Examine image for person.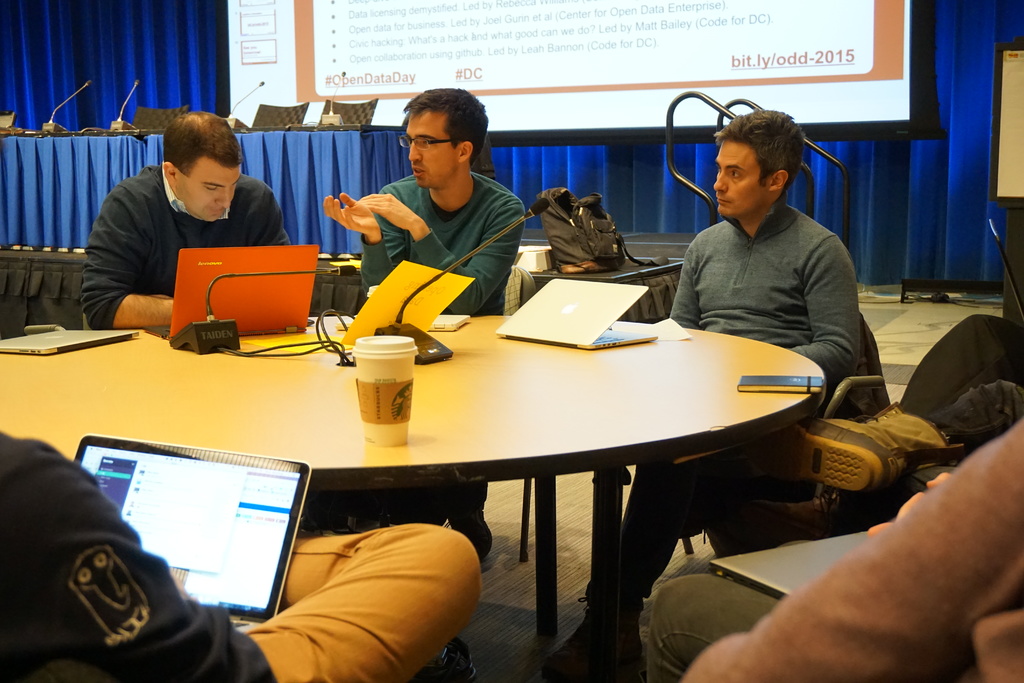
Examination result: x1=325, y1=86, x2=529, y2=557.
